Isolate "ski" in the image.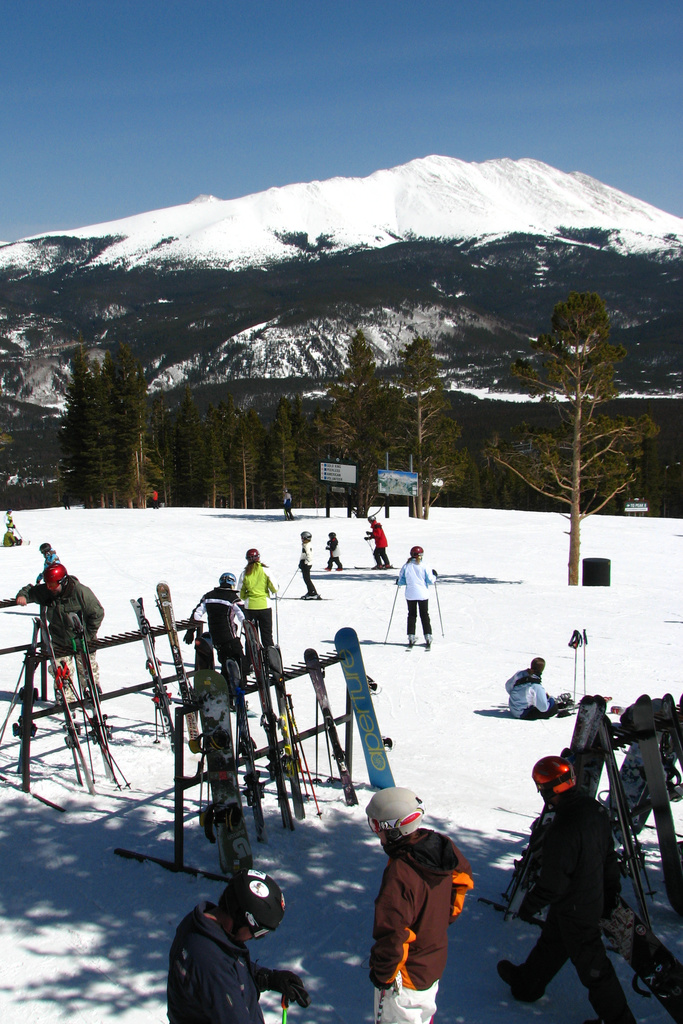
Isolated region: 604:737:661:932.
